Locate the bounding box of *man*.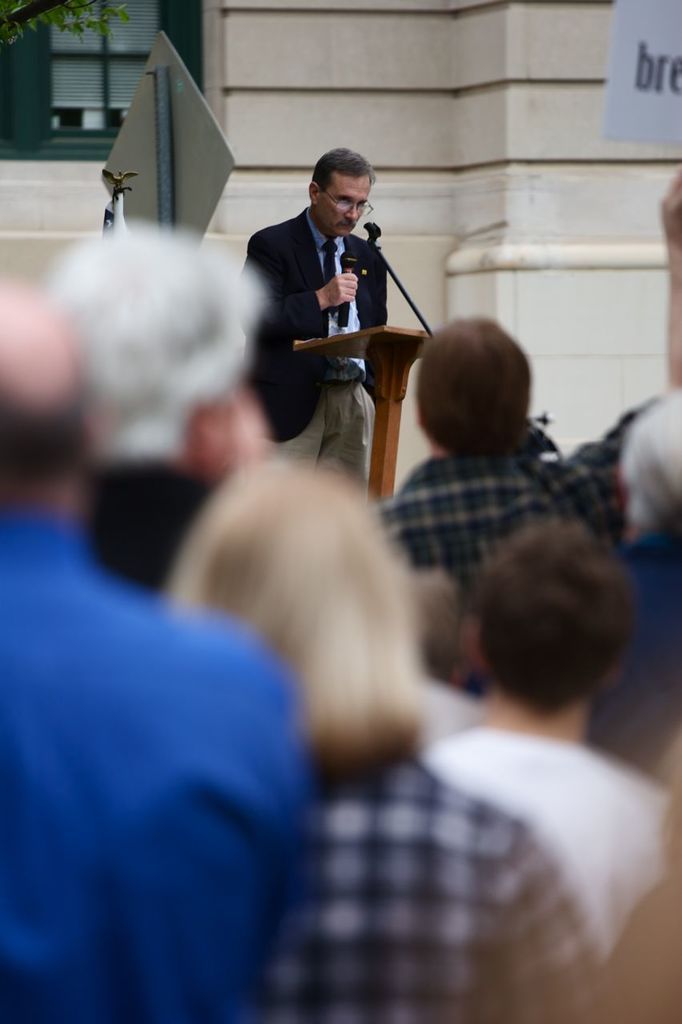
Bounding box: <region>0, 283, 303, 1023</region>.
